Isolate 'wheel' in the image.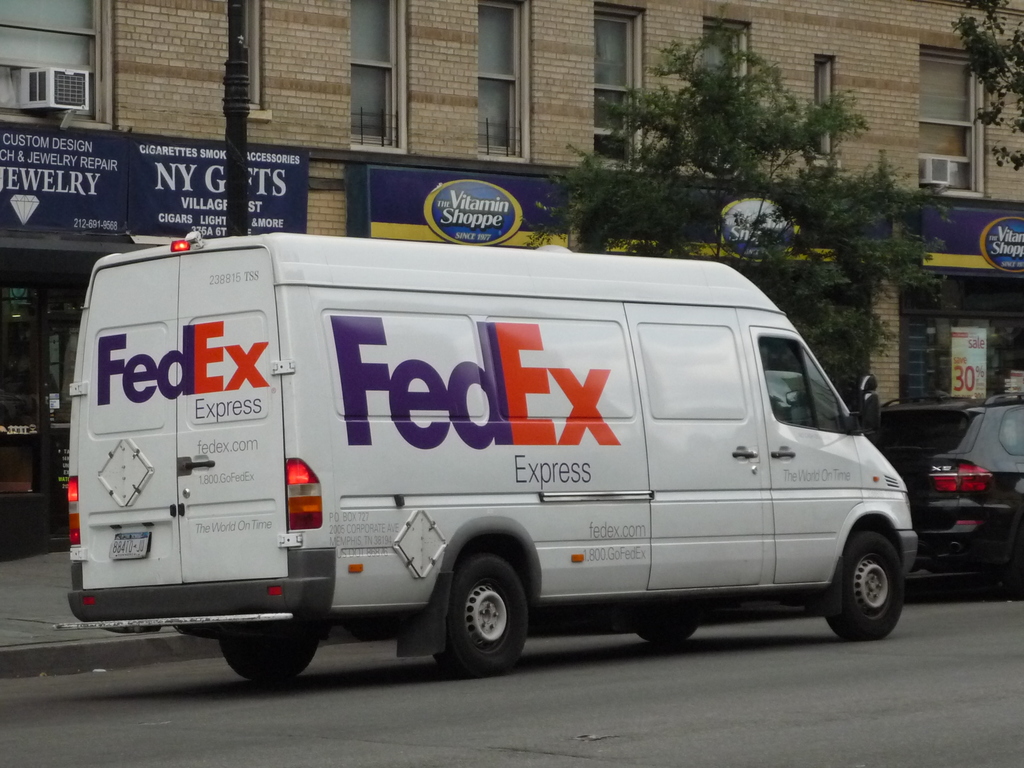
Isolated region: bbox(822, 524, 904, 641).
